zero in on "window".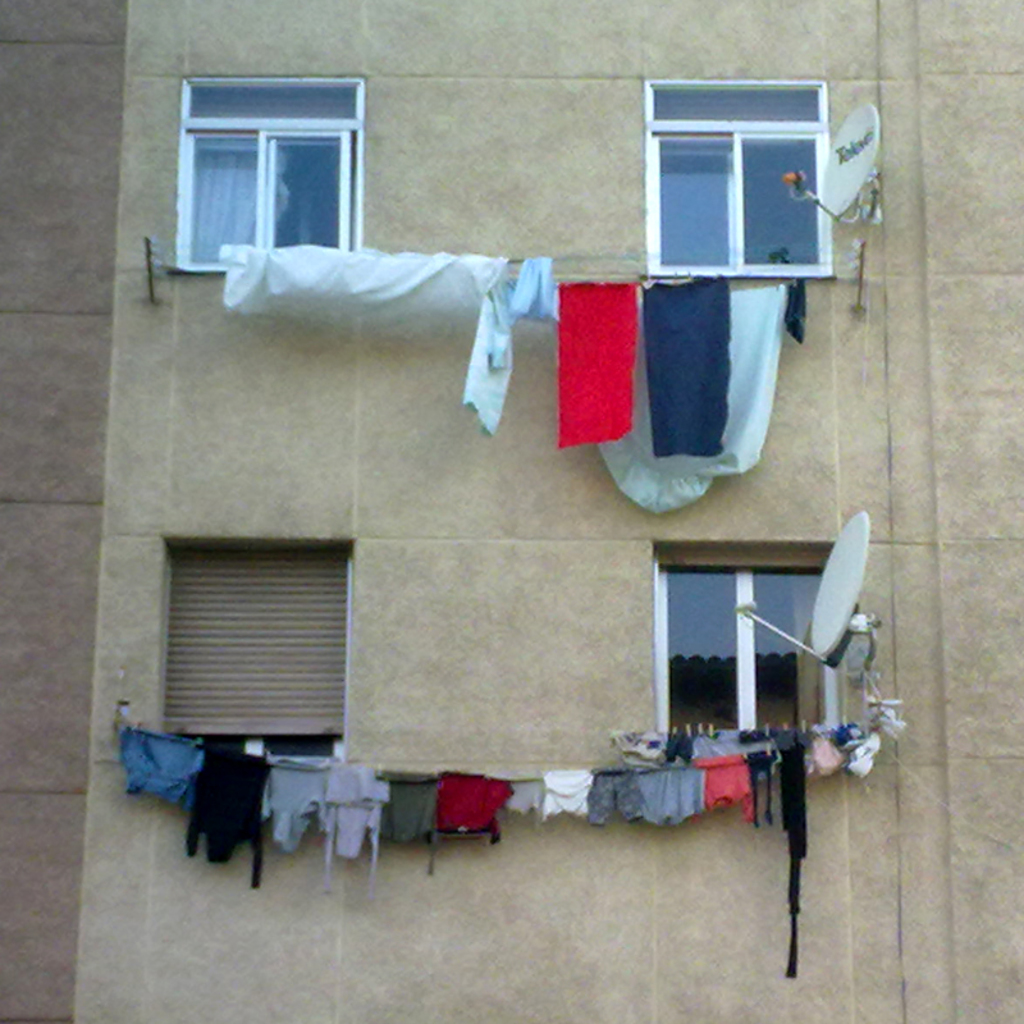
Zeroed in: crop(652, 548, 854, 740).
